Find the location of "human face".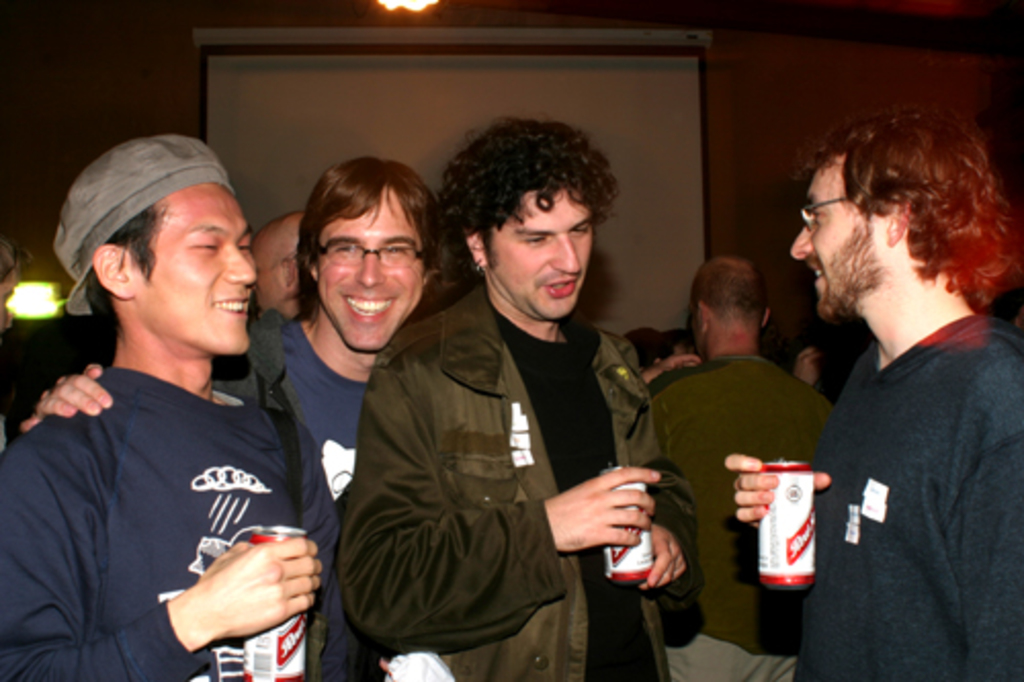
Location: 788,152,887,322.
